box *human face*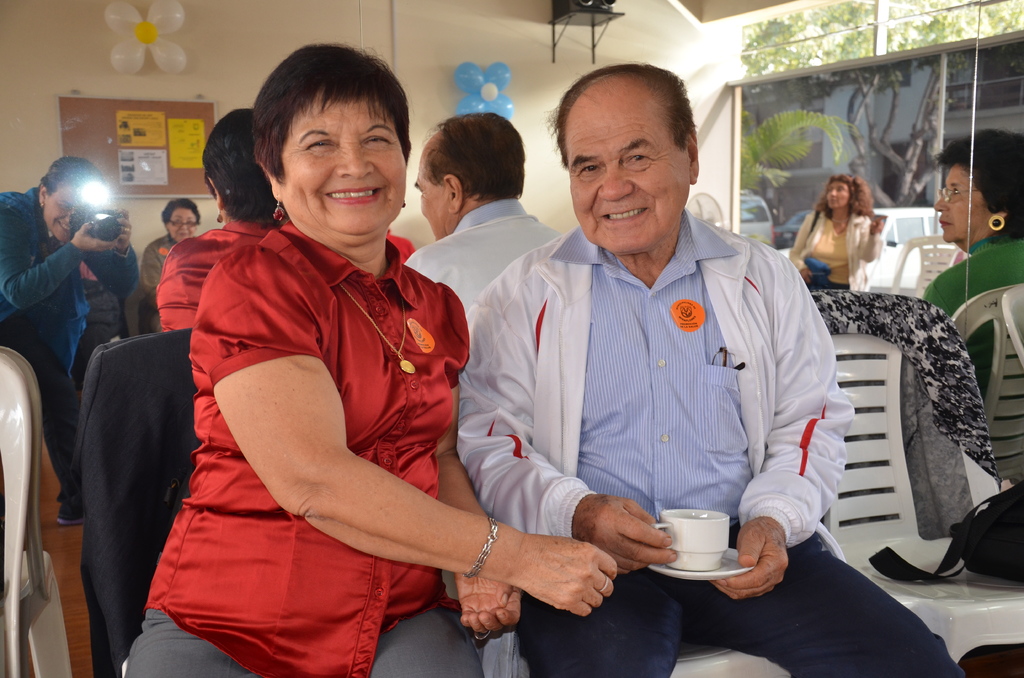
45, 184, 78, 241
